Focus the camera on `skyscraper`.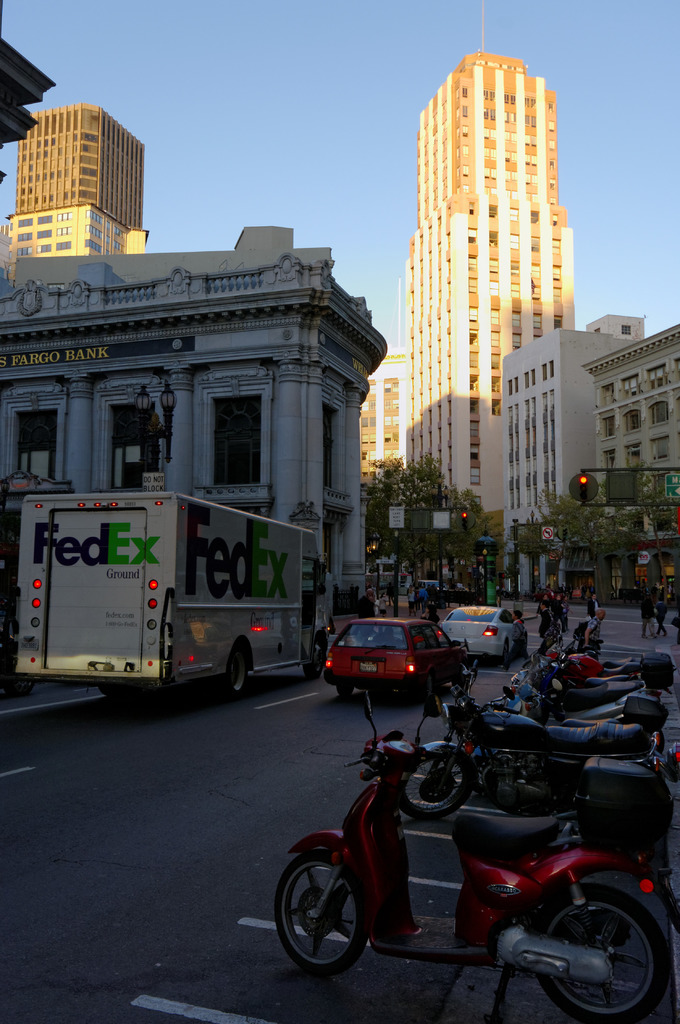
Focus region: [381, 40, 603, 516].
